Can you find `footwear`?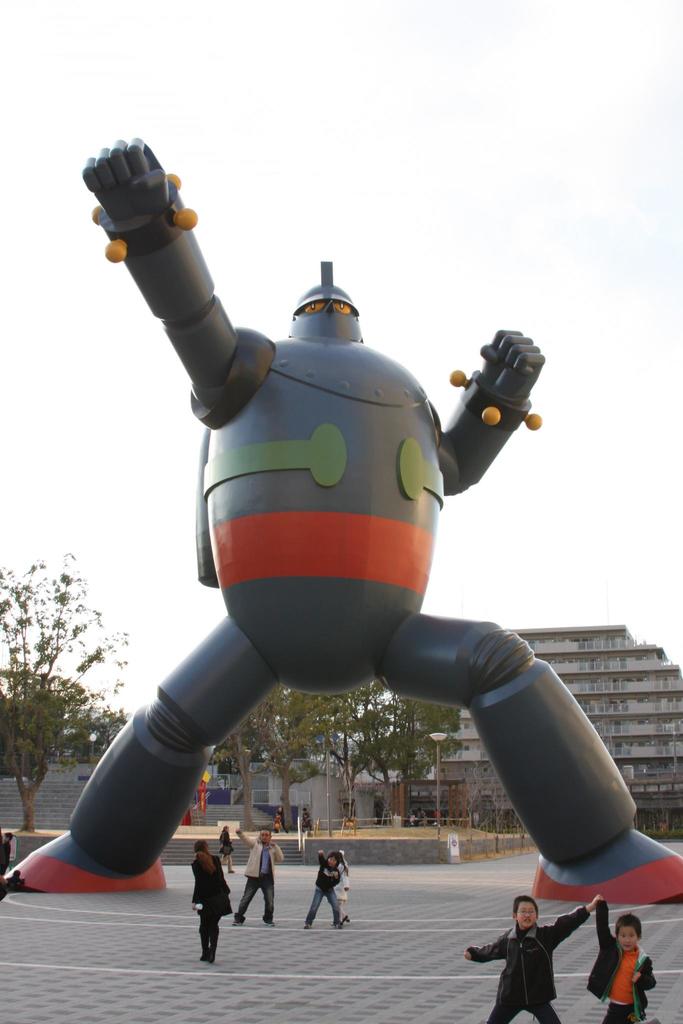
Yes, bounding box: box=[525, 826, 682, 908].
